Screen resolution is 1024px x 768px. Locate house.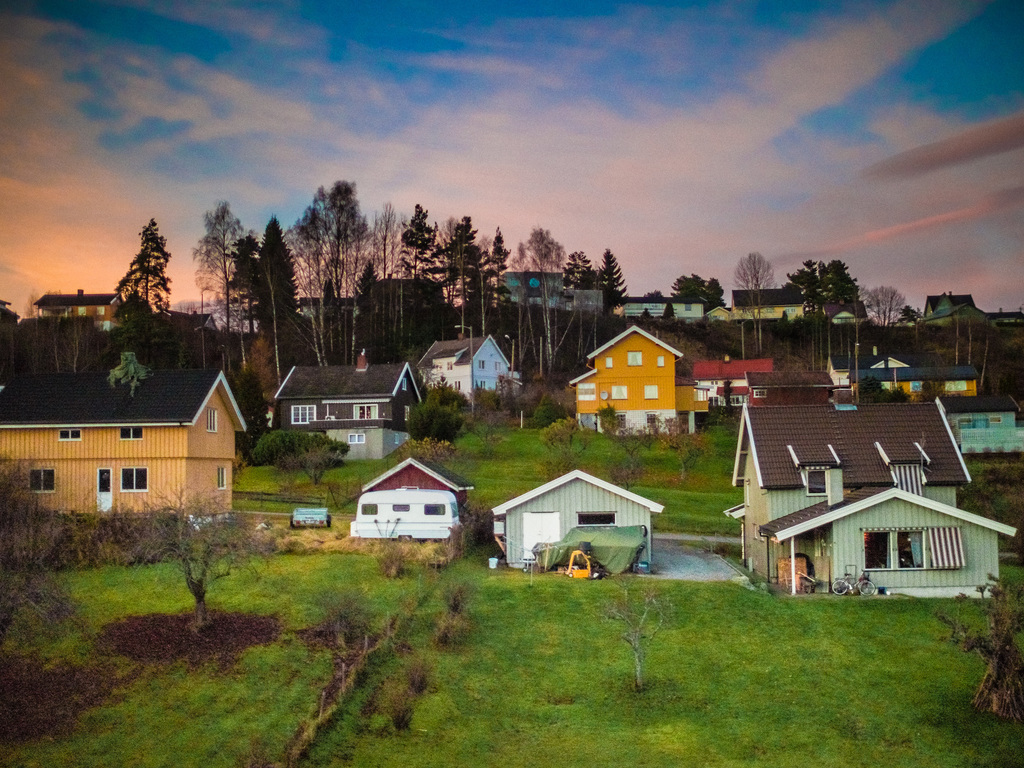
<box>427,337,509,405</box>.
